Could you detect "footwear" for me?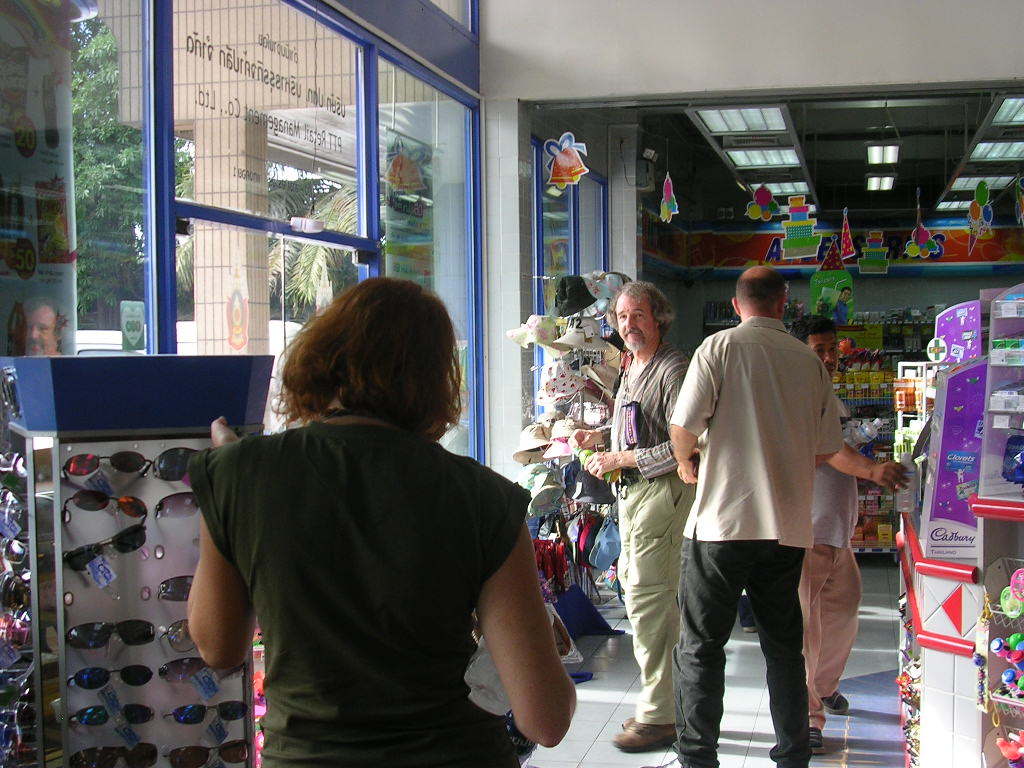
Detection result: bbox=(814, 725, 826, 752).
